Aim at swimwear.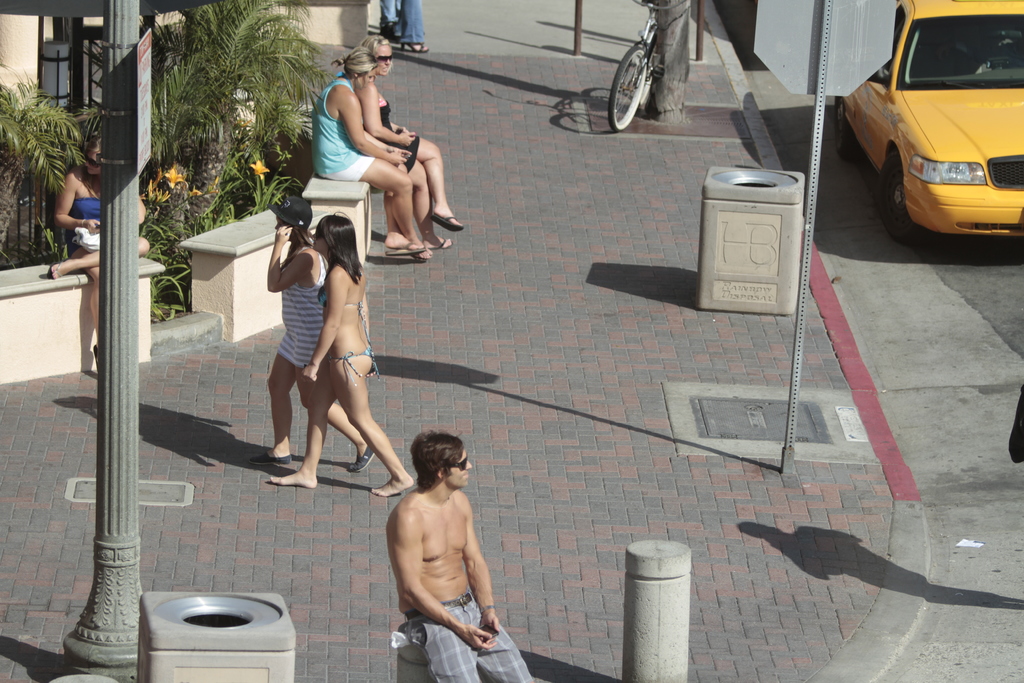
Aimed at 312/69/383/181.
